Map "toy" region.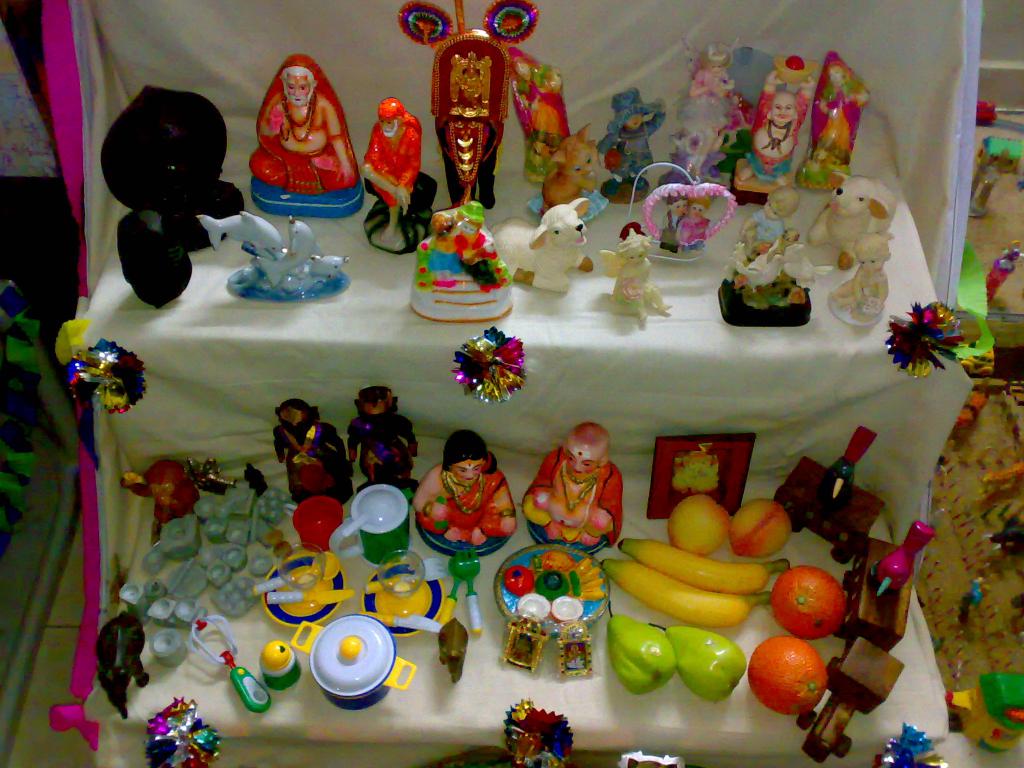
Mapped to region(93, 609, 150, 721).
